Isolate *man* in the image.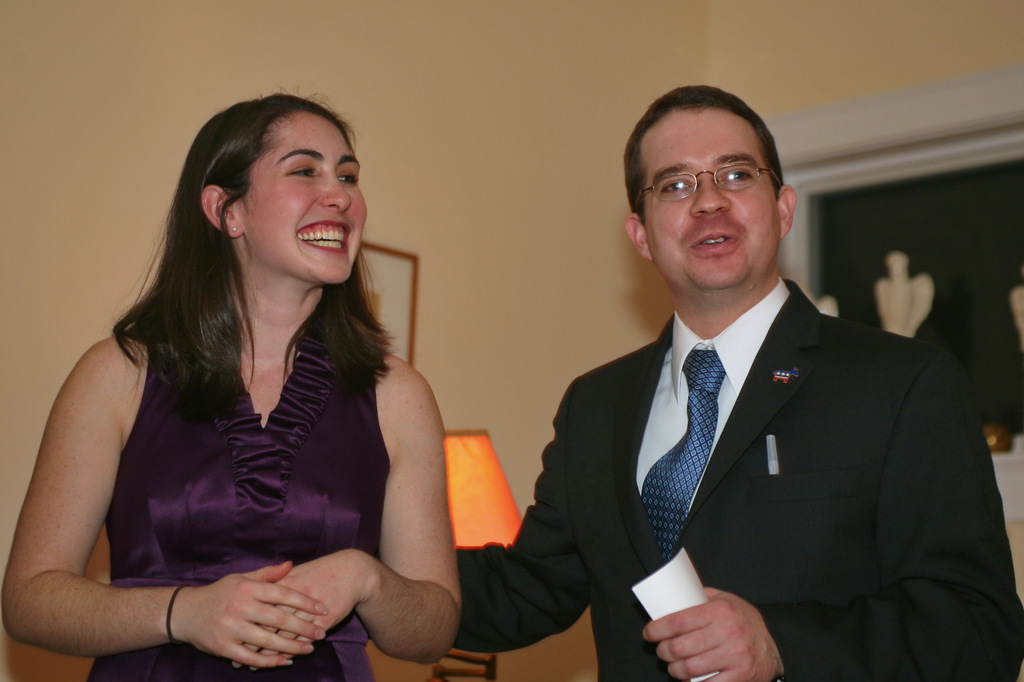
Isolated region: [left=466, top=109, right=1005, bottom=674].
